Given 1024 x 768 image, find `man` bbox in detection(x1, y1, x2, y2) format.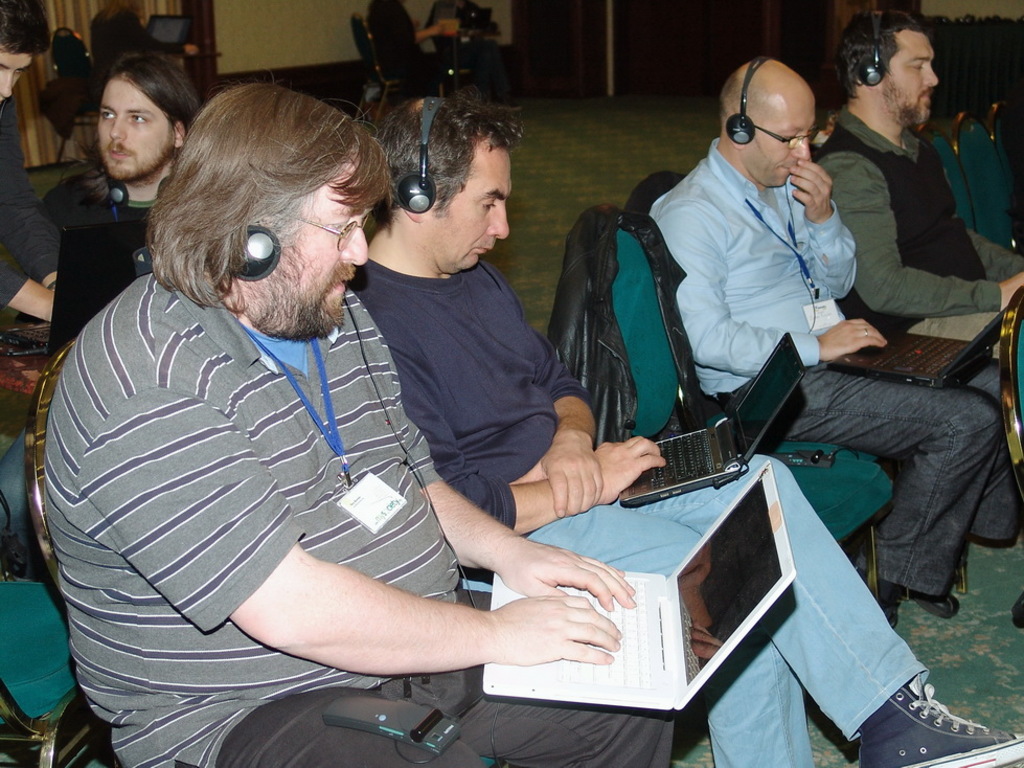
detection(809, 0, 1023, 455).
